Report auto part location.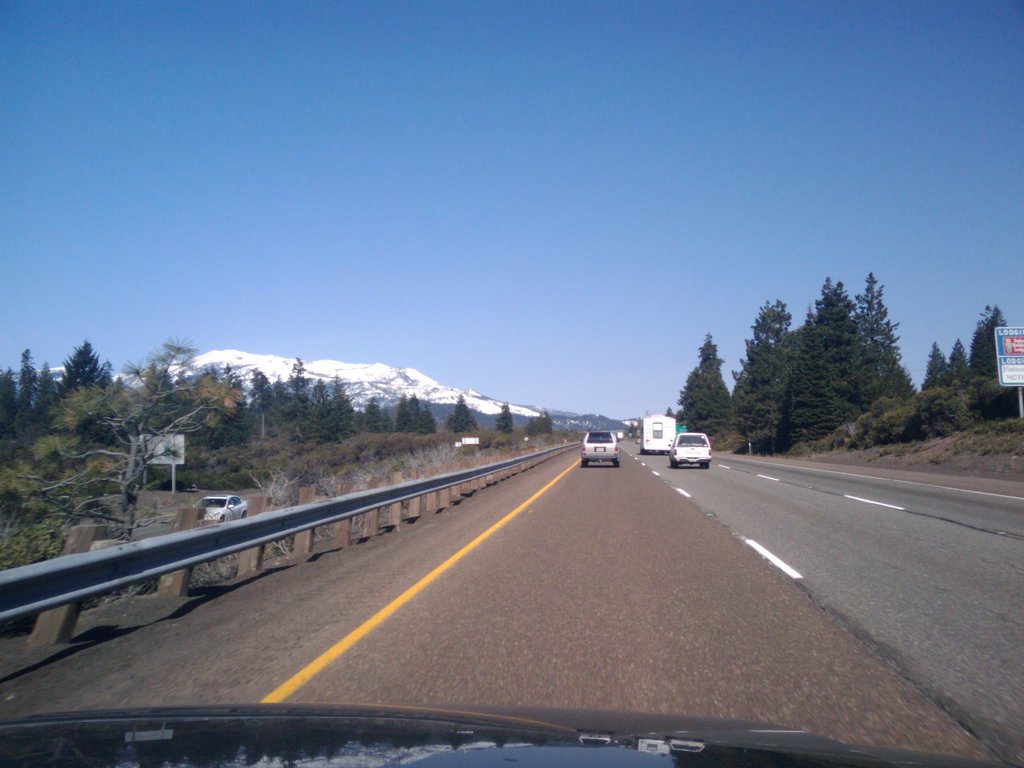
Report: (616,445,621,452).
